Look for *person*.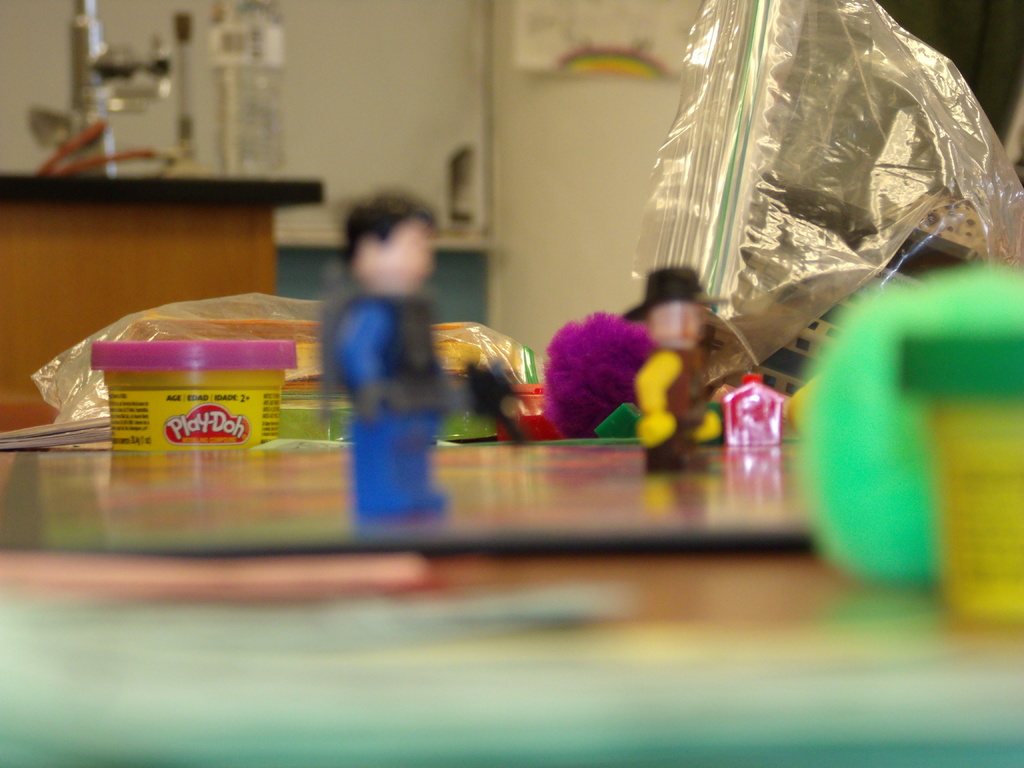
Found: 328:196:452:520.
